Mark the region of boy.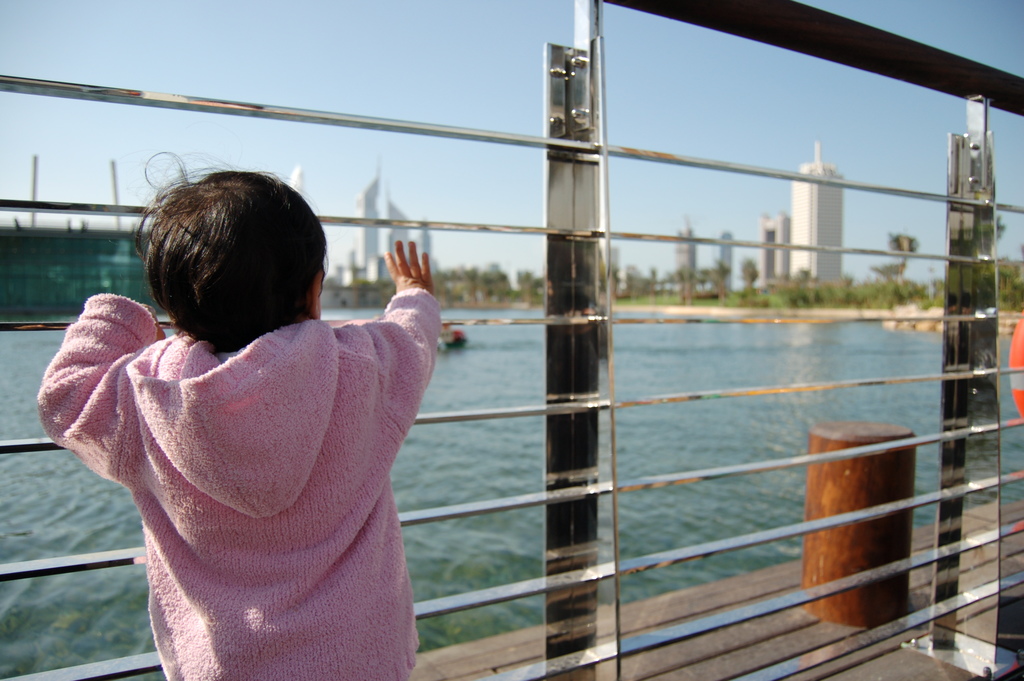
Region: select_region(110, 150, 446, 680).
